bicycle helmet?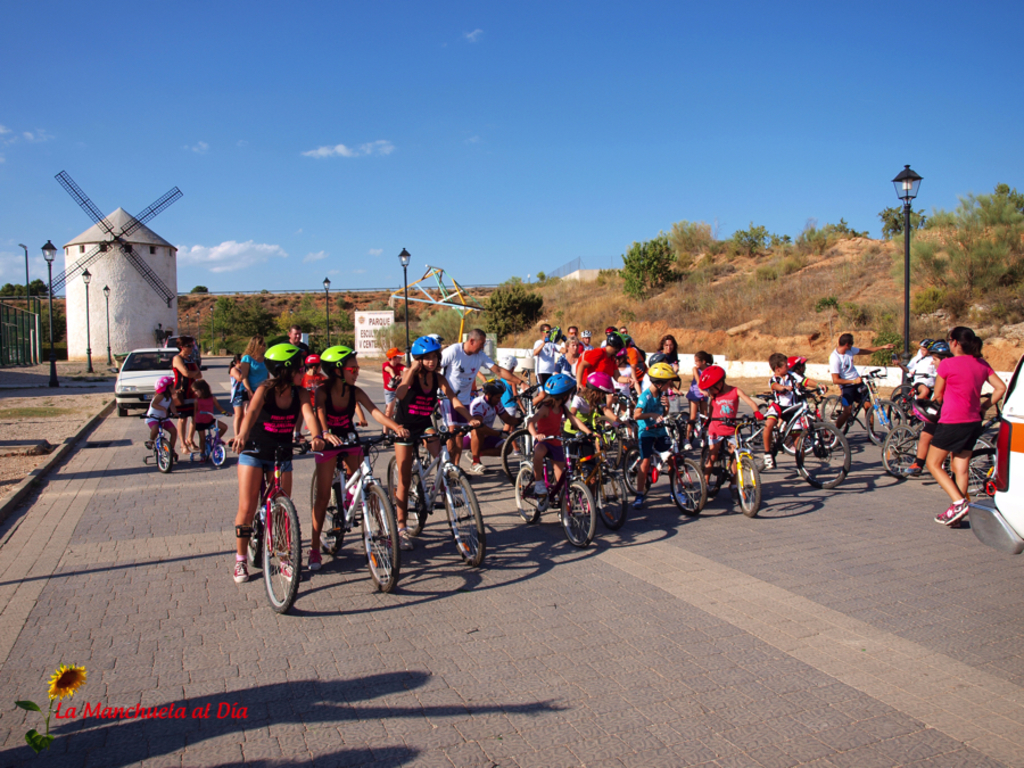
box(691, 366, 725, 385)
